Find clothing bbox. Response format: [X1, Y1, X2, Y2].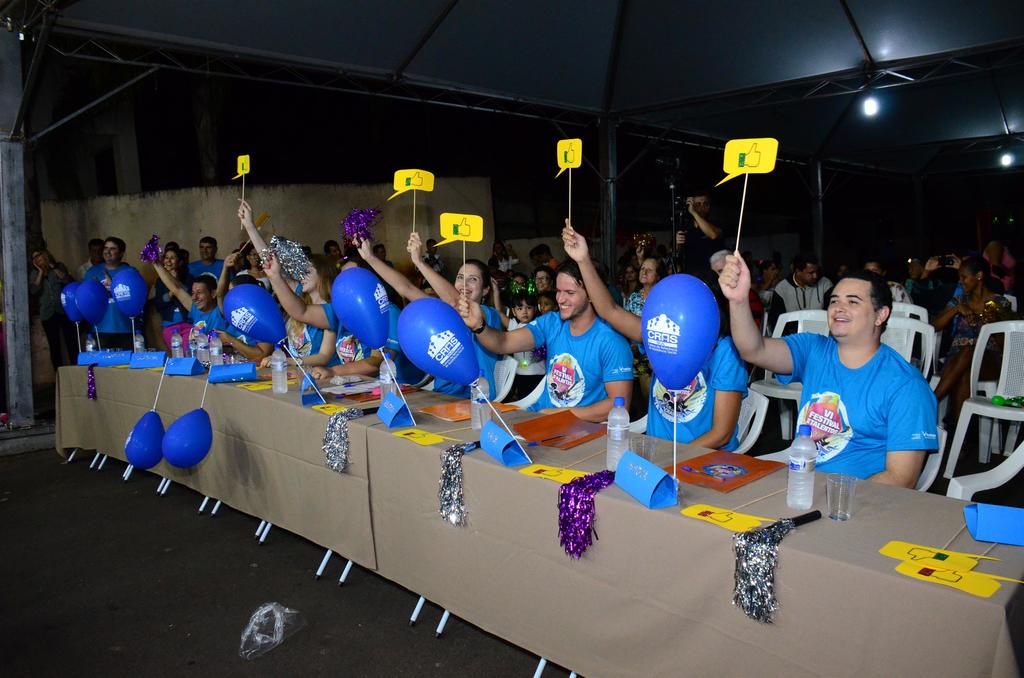
[761, 272, 828, 334].
